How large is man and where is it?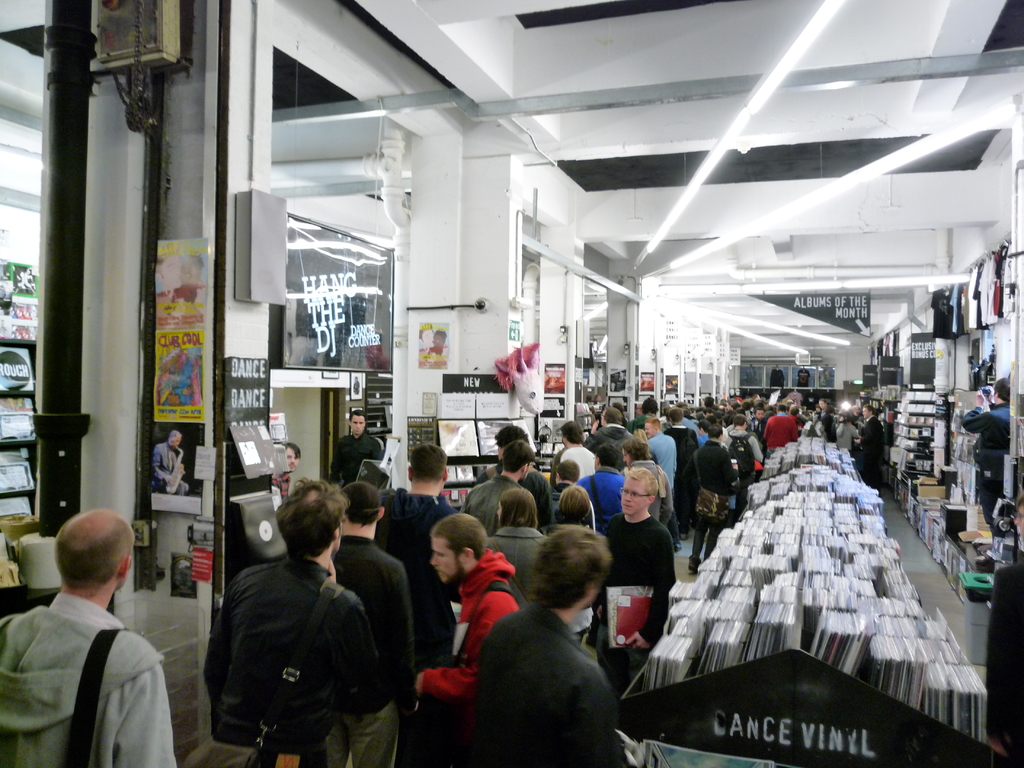
Bounding box: x1=473, y1=526, x2=619, y2=767.
